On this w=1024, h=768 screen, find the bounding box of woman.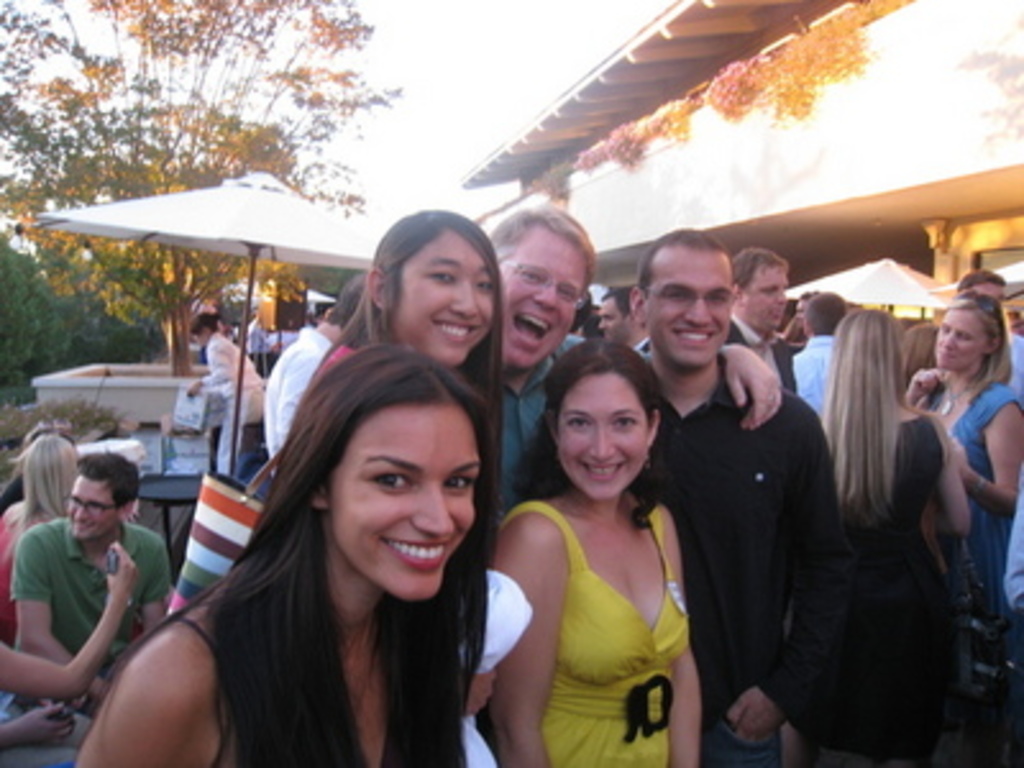
Bounding box: [x1=0, y1=433, x2=82, y2=648].
